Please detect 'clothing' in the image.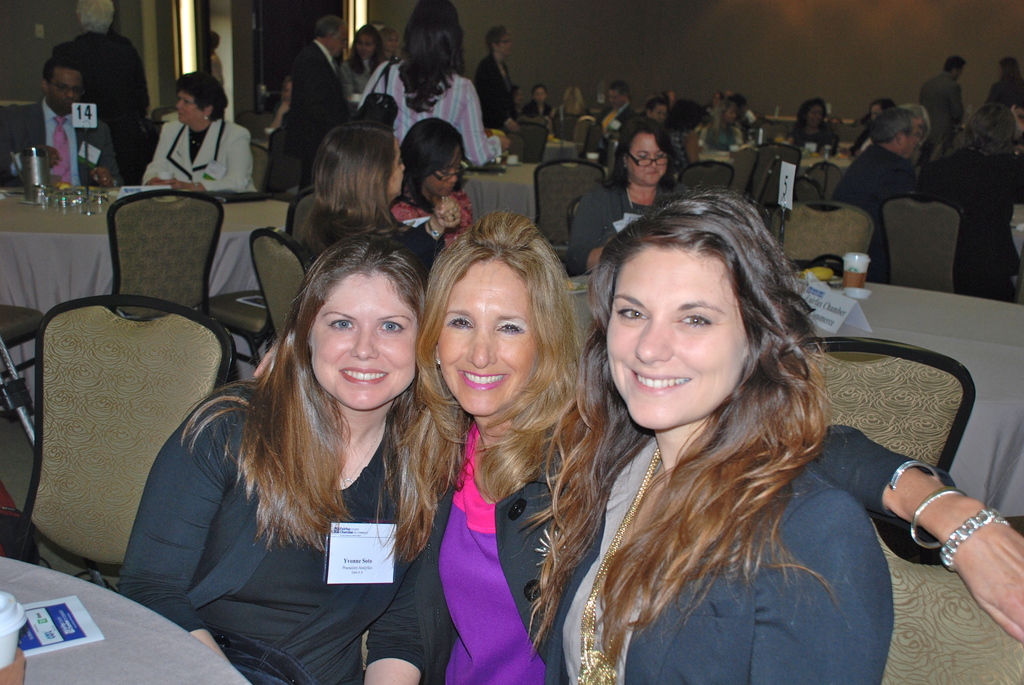
region(558, 110, 577, 141).
